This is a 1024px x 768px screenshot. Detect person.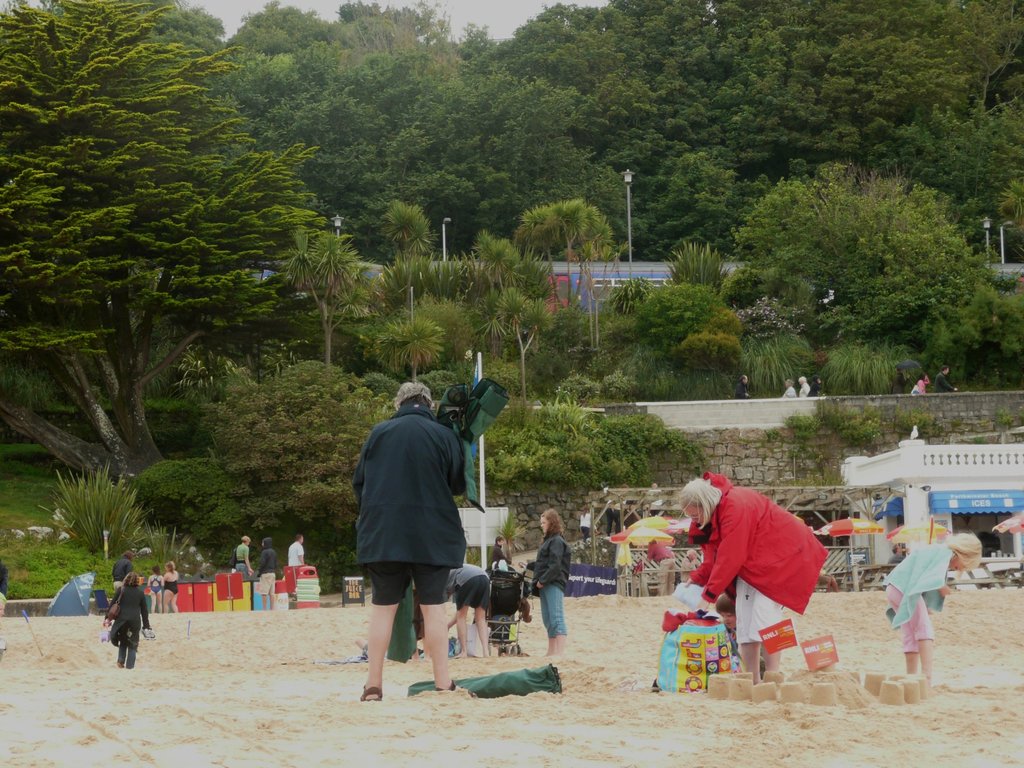
518/509/572/656.
